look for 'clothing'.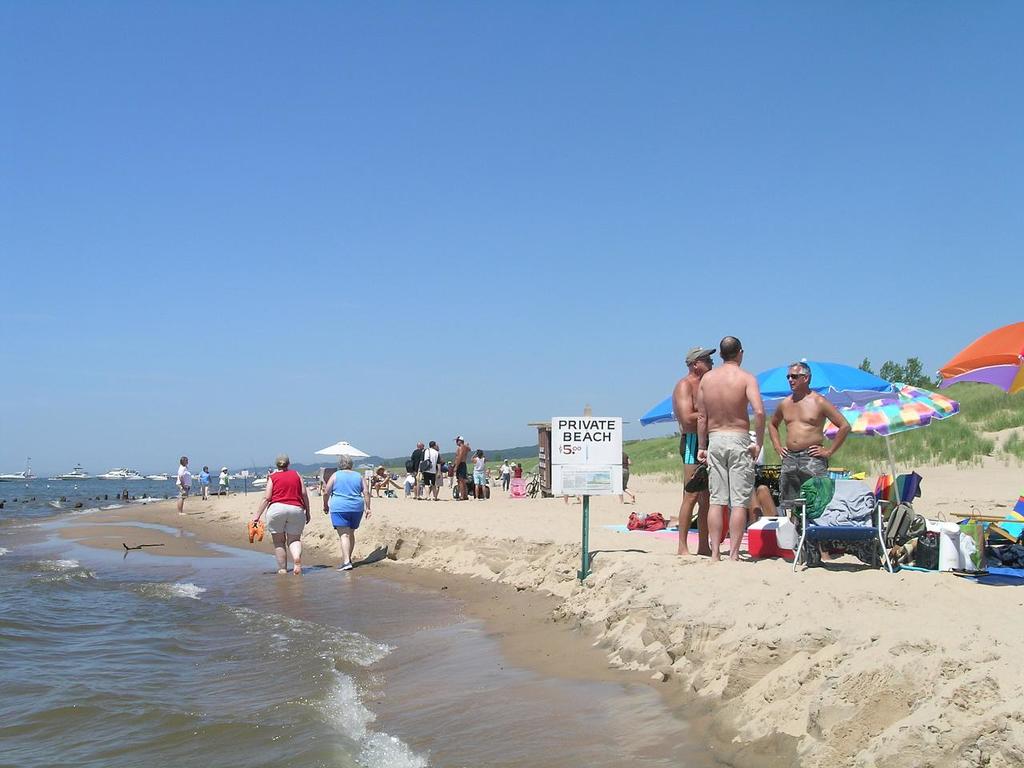
Found: (left=269, top=466, right=302, bottom=537).
